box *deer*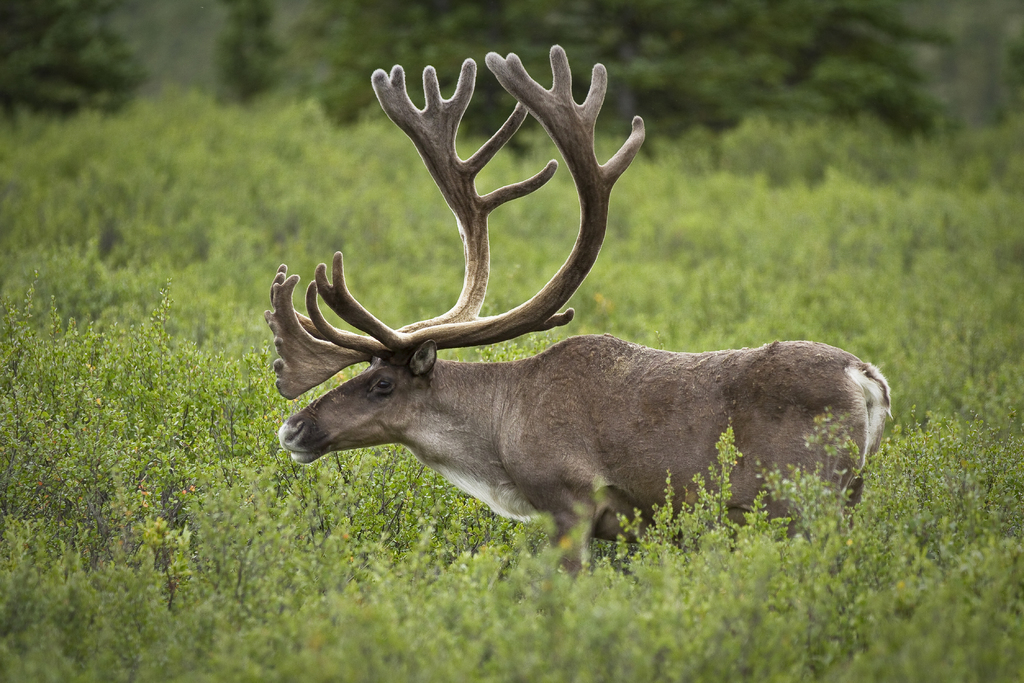
{"x1": 266, "y1": 50, "x2": 893, "y2": 575}
